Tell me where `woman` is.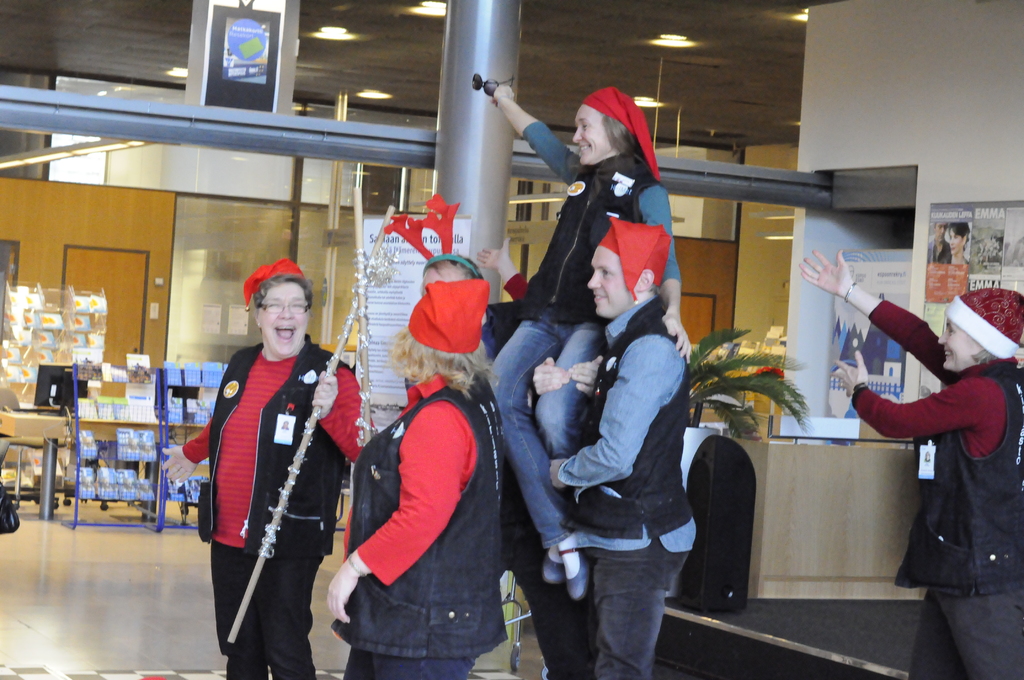
`woman` is at [x1=487, y1=80, x2=696, y2=600].
